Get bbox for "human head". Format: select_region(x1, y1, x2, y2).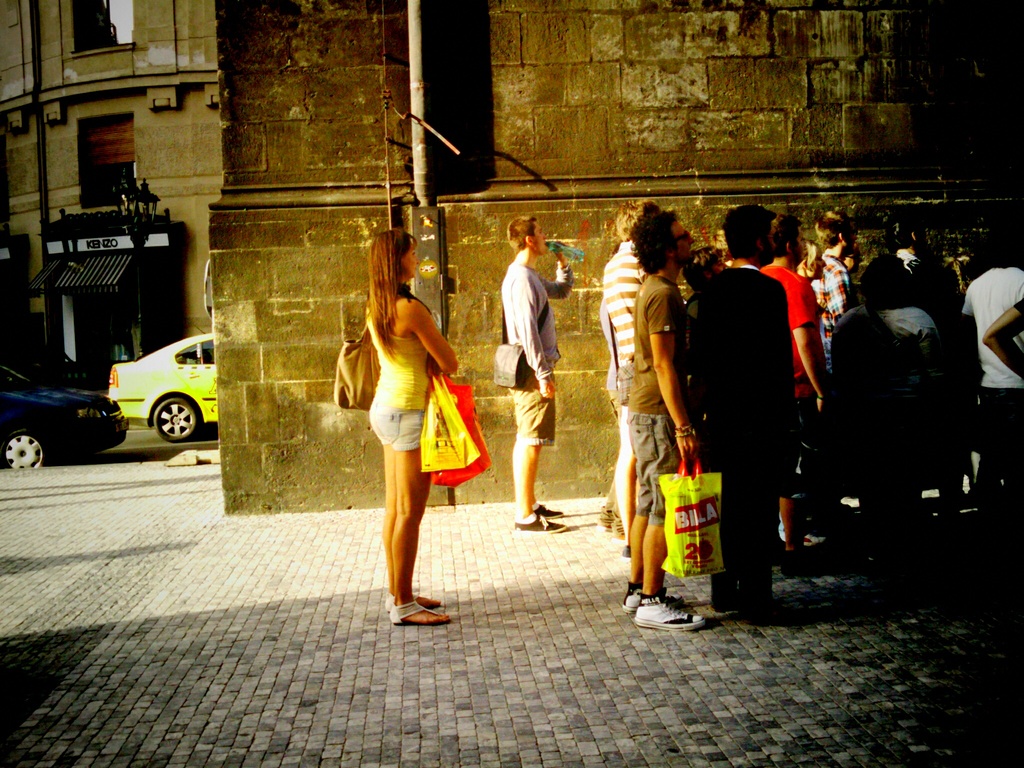
select_region(614, 200, 662, 239).
